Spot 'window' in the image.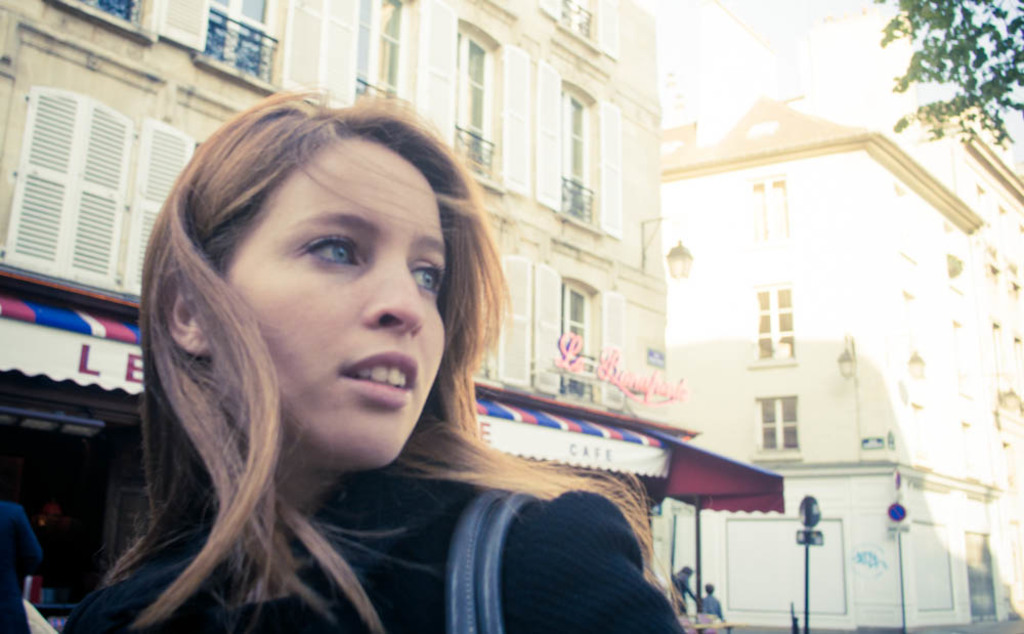
'window' found at box=[758, 290, 802, 361].
